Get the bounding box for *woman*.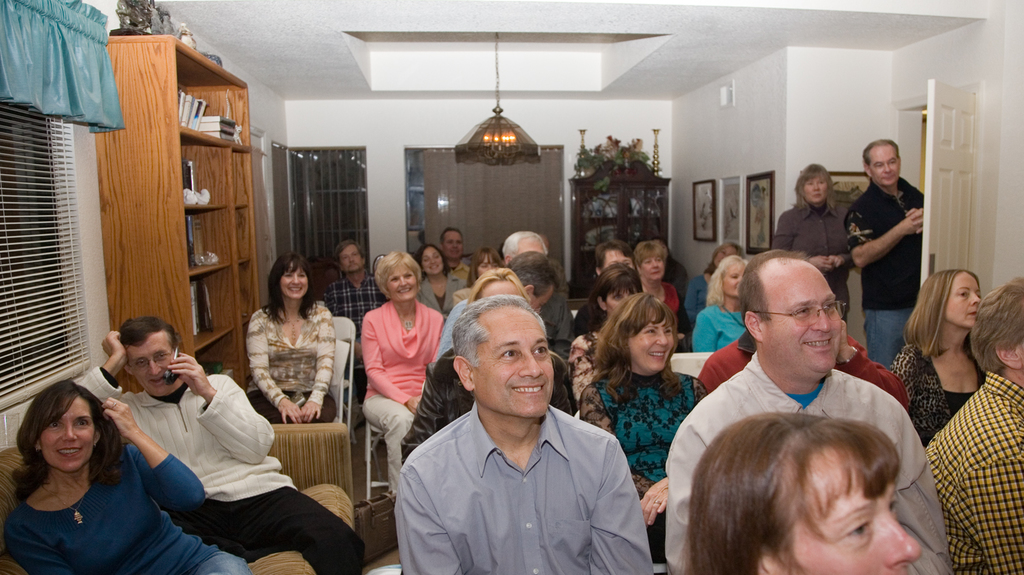
[left=631, top=241, right=682, bottom=341].
